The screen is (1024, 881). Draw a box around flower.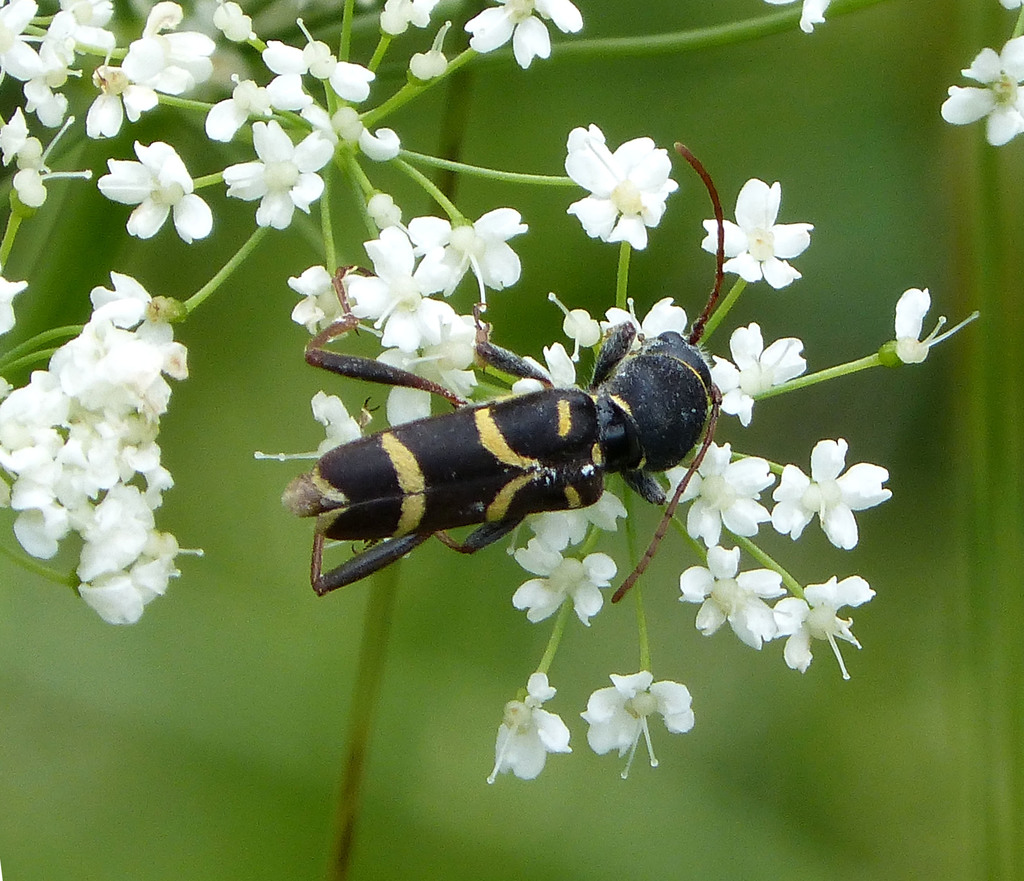
[497,679,586,805].
